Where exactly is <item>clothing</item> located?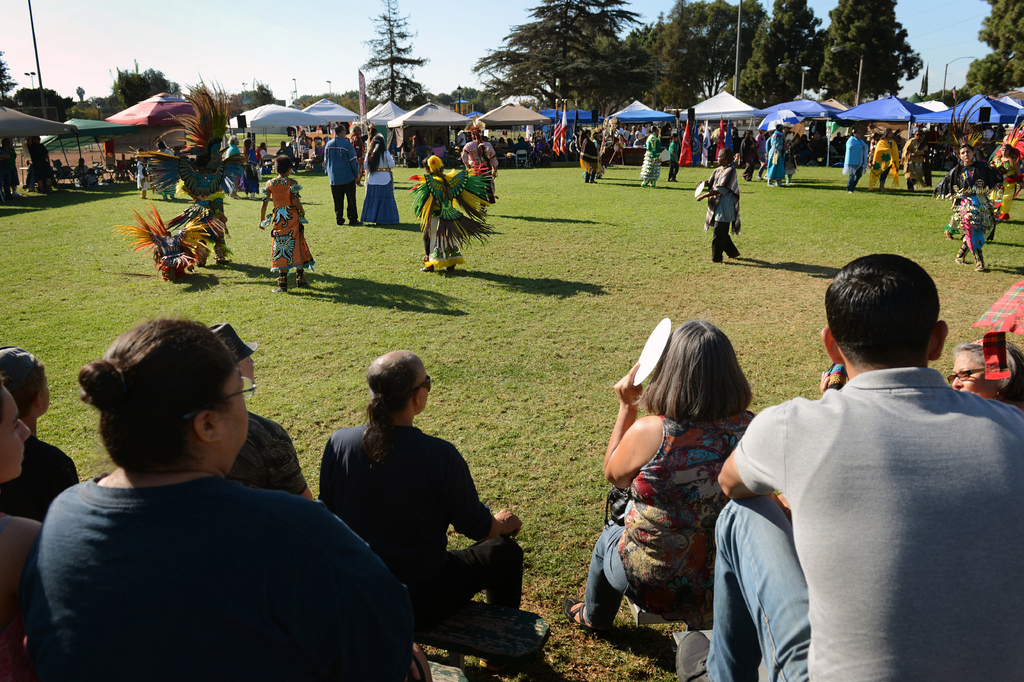
Its bounding box is x1=261 y1=158 x2=317 y2=279.
